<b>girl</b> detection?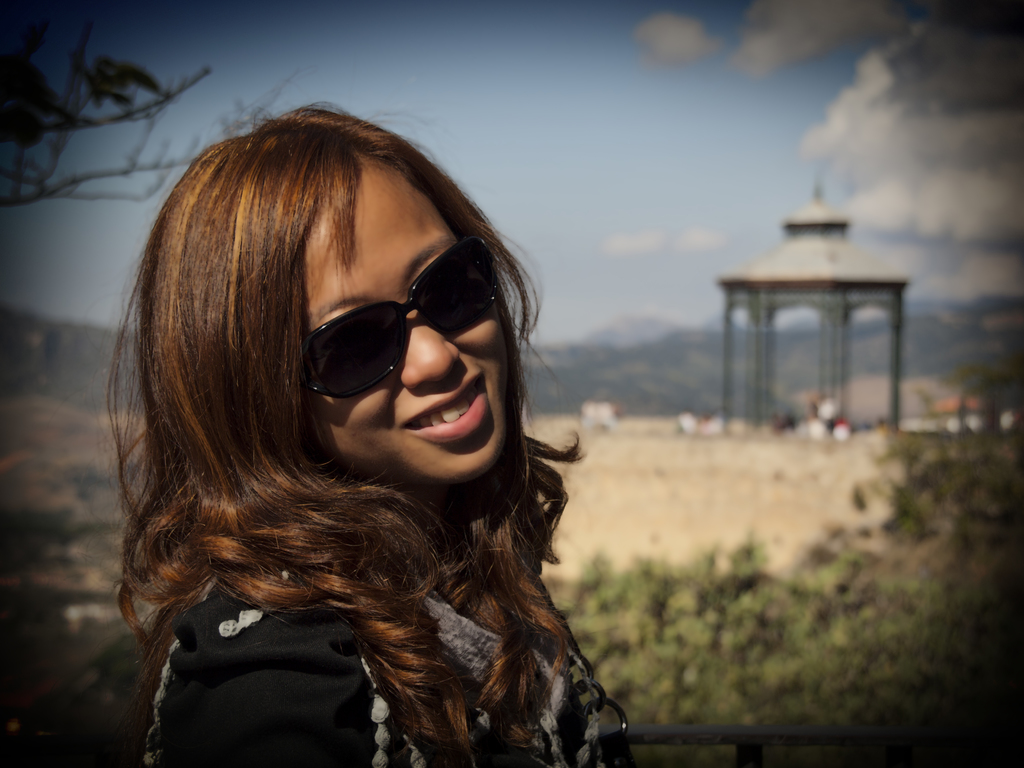
bbox(95, 83, 614, 765)
